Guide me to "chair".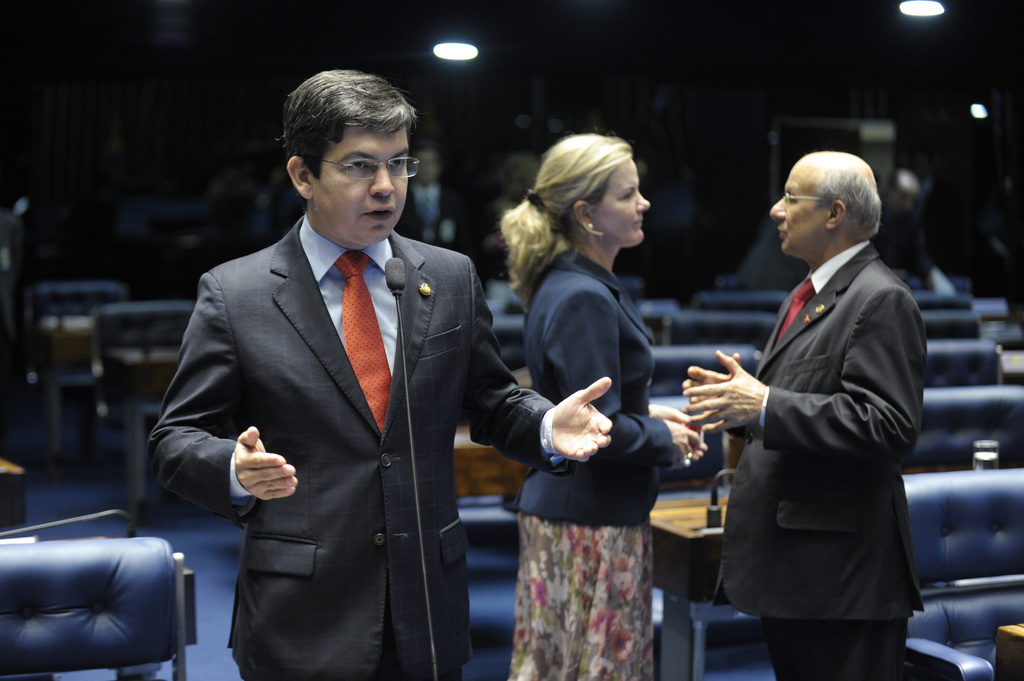
Guidance: l=0, t=534, r=201, b=680.
